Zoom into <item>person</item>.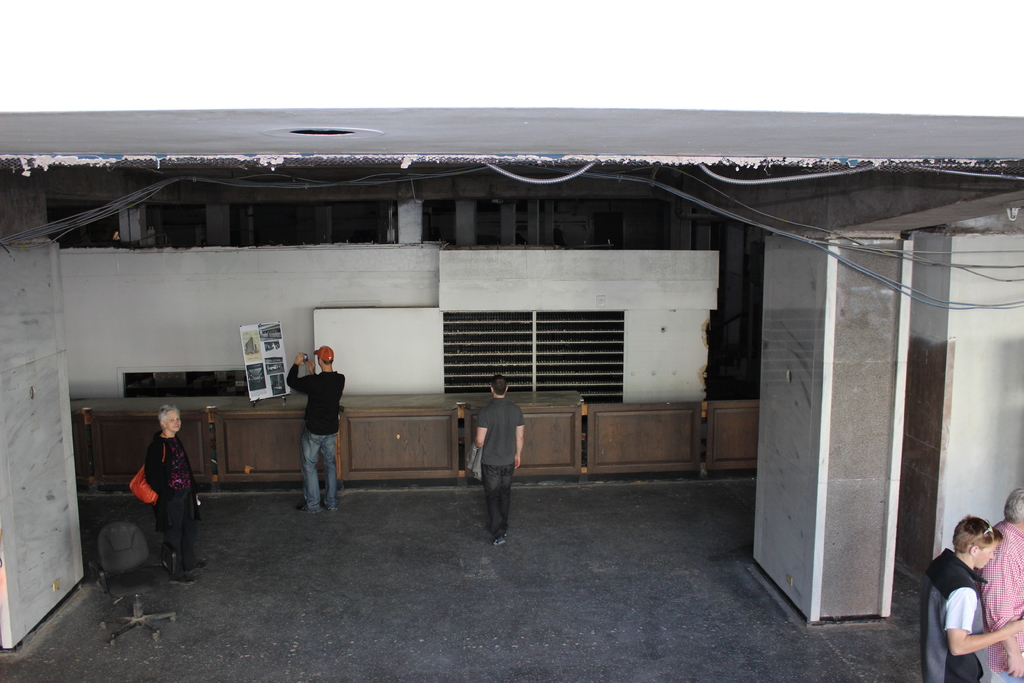
Zoom target: bbox=(472, 373, 530, 543).
